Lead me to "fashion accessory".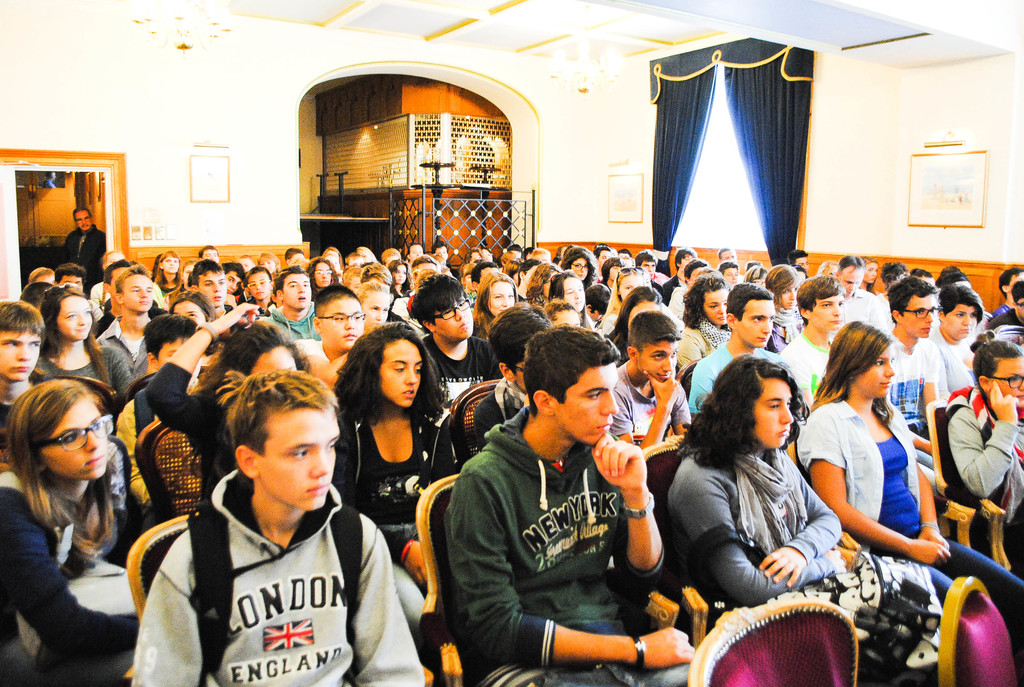
Lead to (630,634,646,667).
